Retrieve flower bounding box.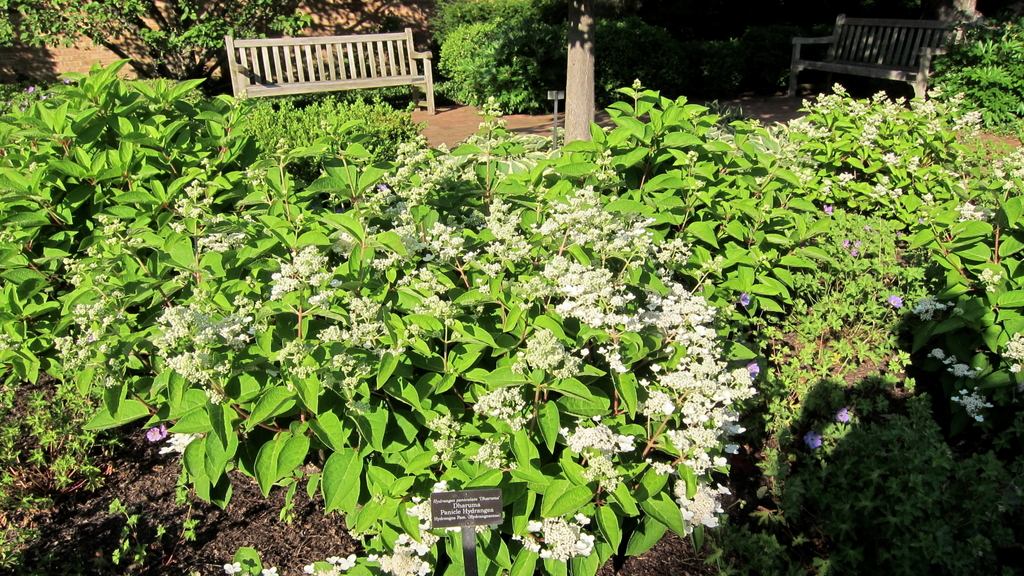
Bounding box: x1=834 y1=407 x2=850 y2=421.
